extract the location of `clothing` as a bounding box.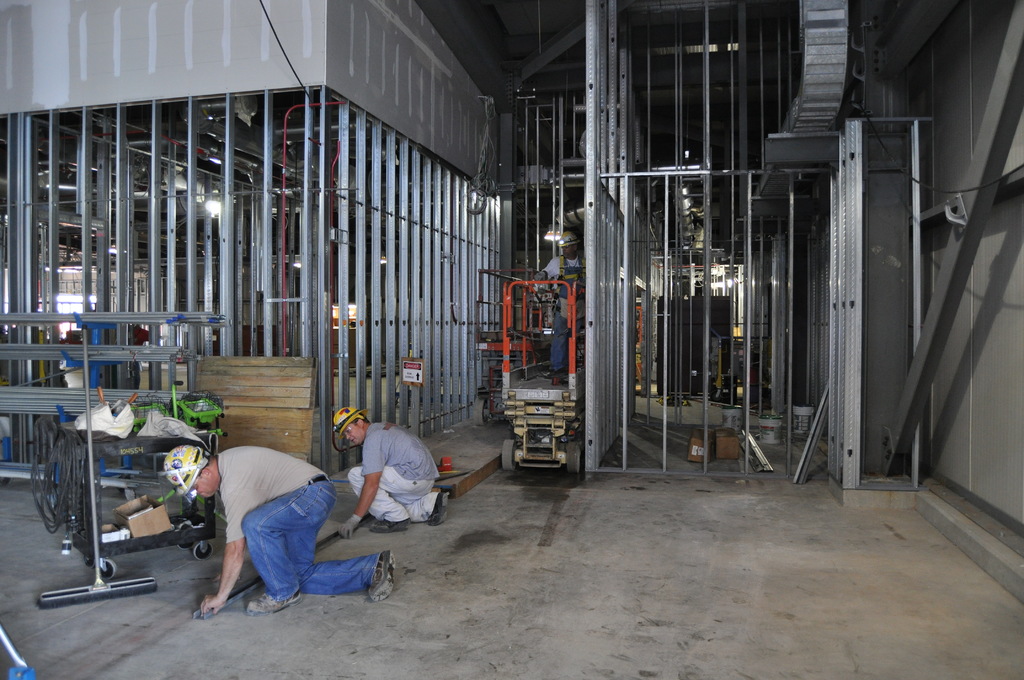
left=223, top=446, right=325, bottom=542.
